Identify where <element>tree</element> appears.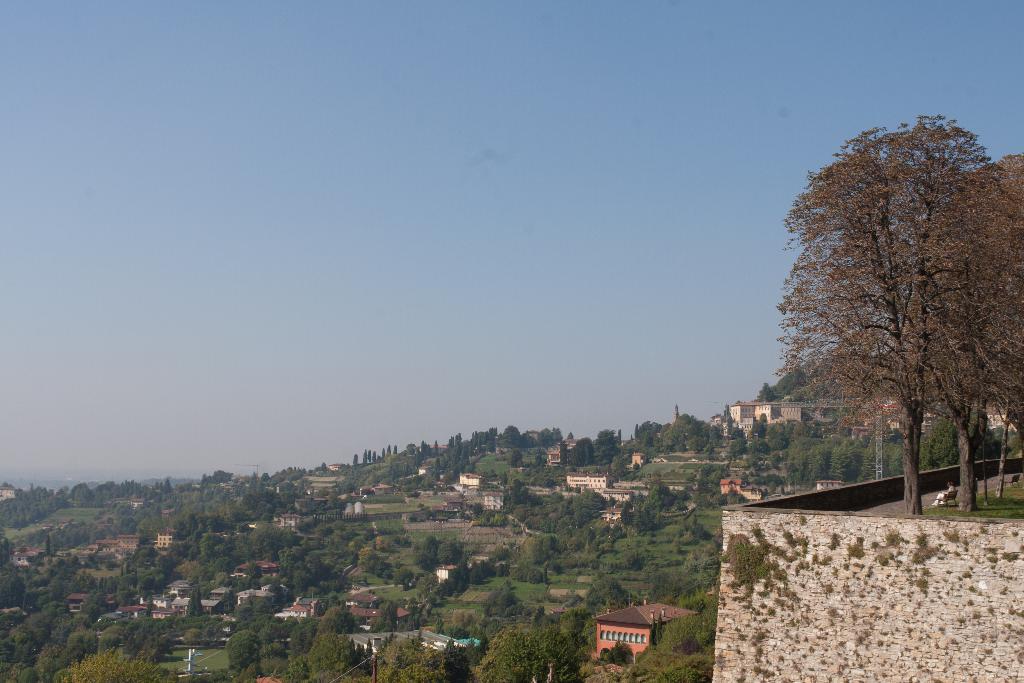
Appears at l=637, t=418, r=660, b=458.
